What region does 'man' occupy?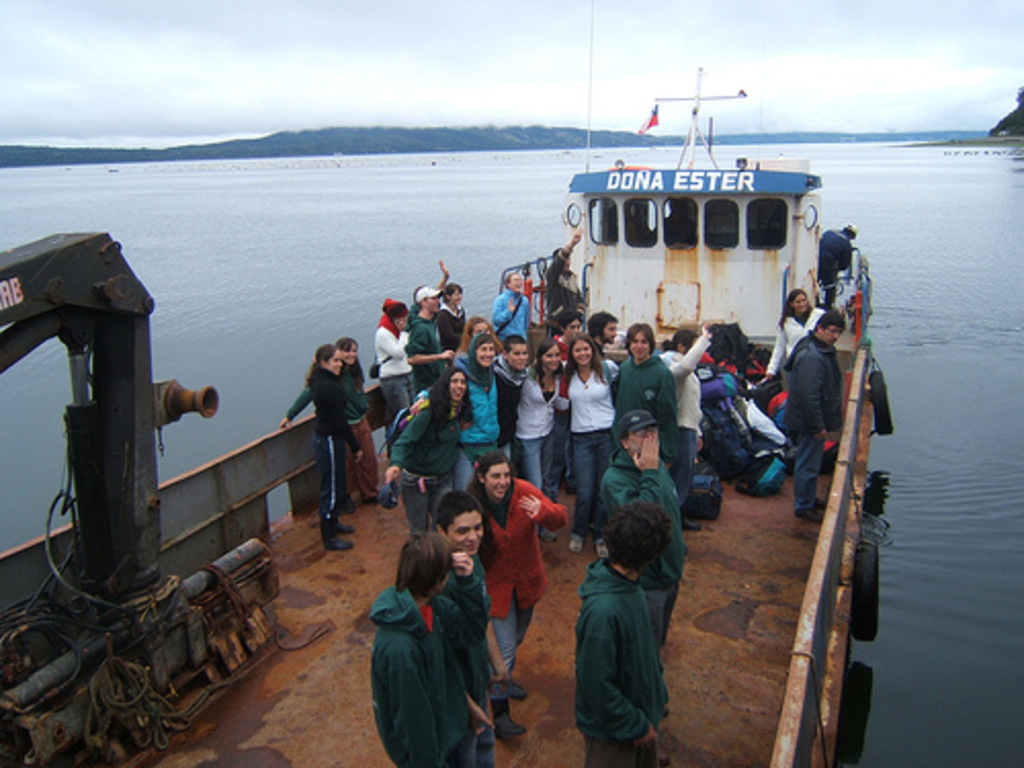
<box>610,324,680,469</box>.
